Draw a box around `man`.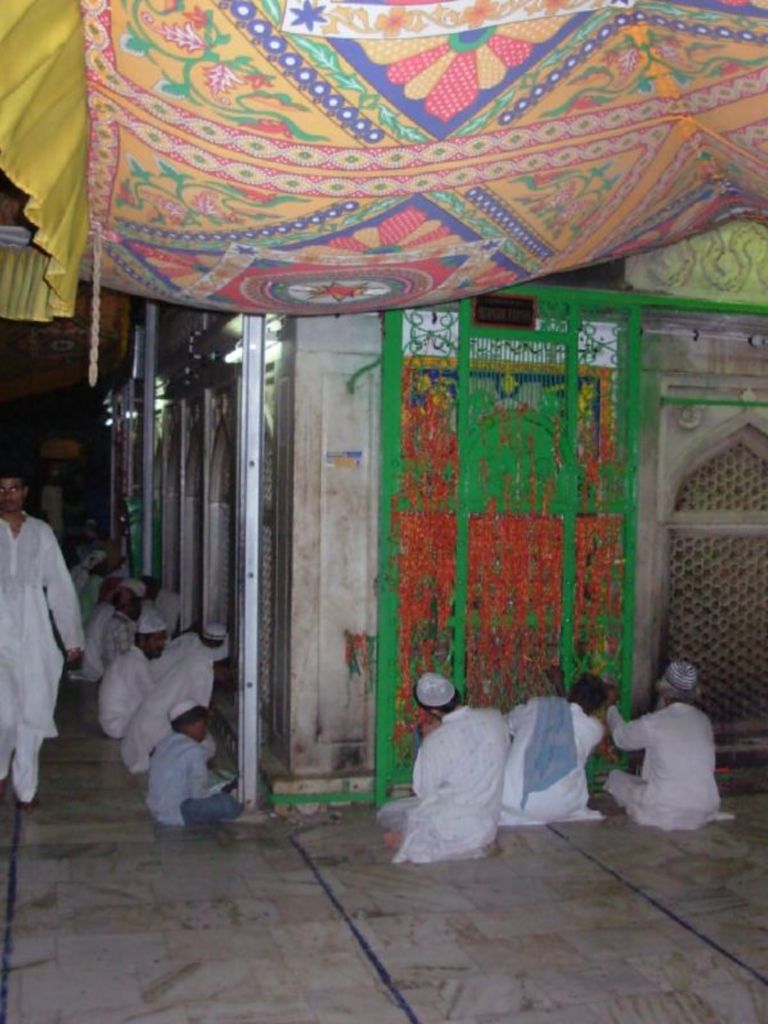
pyautogui.locateOnScreen(93, 577, 138, 676).
